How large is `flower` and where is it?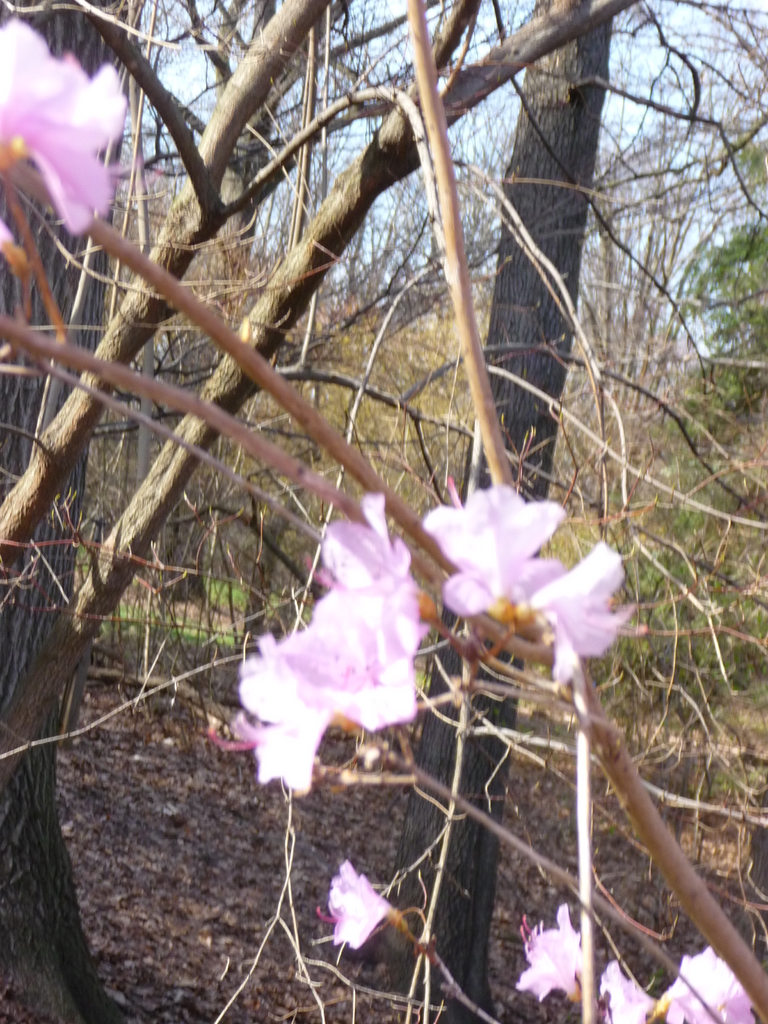
Bounding box: {"left": 207, "top": 487, "right": 443, "bottom": 798}.
